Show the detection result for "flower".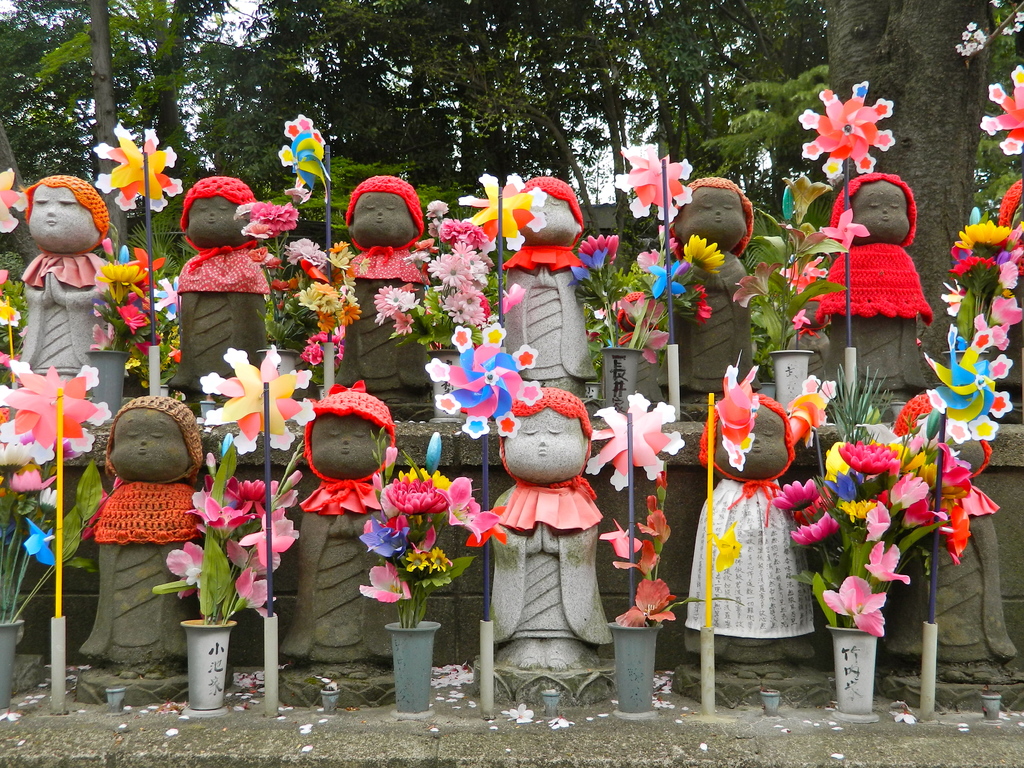
<box>586,393,687,492</box>.
